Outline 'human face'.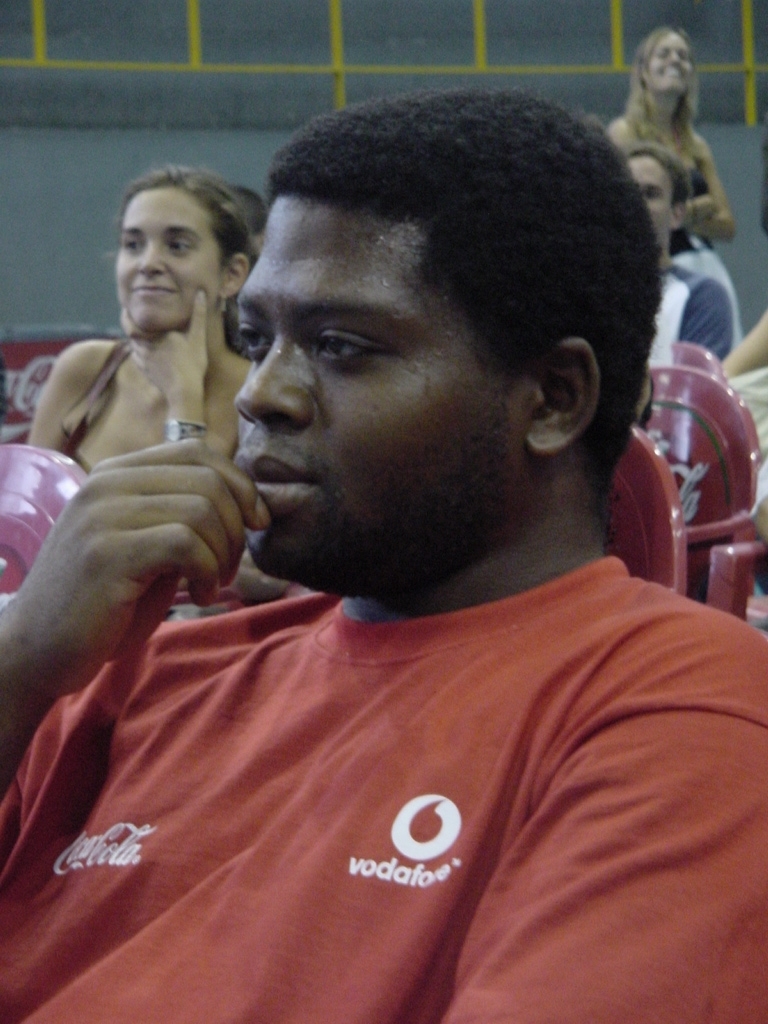
Outline: <bbox>628, 158, 676, 238</bbox>.
